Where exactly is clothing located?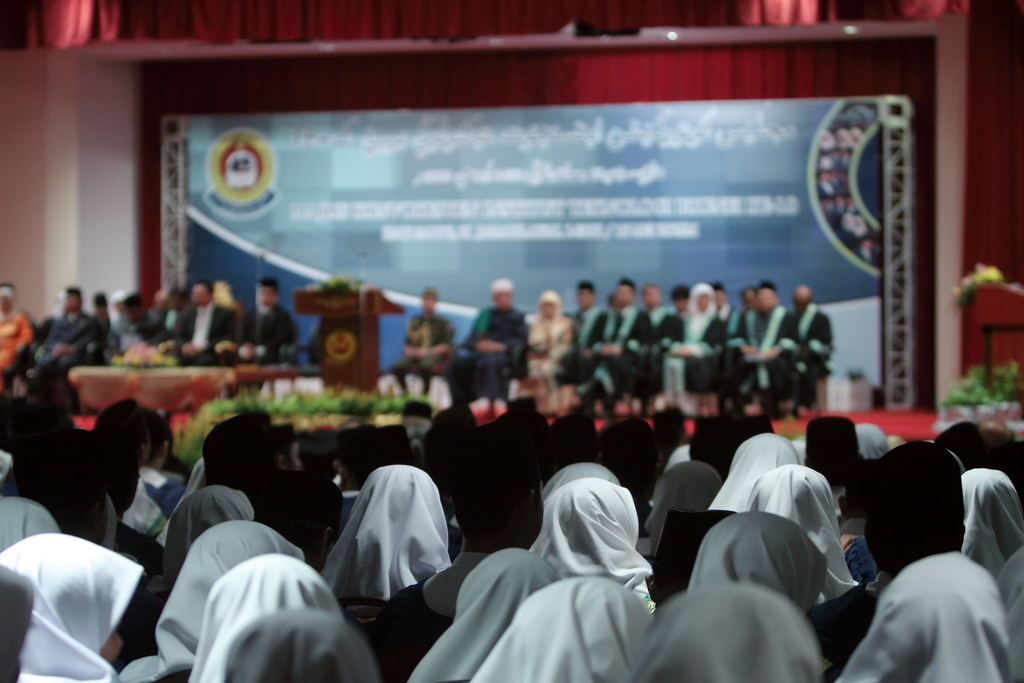
Its bounding box is (124,526,306,682).
